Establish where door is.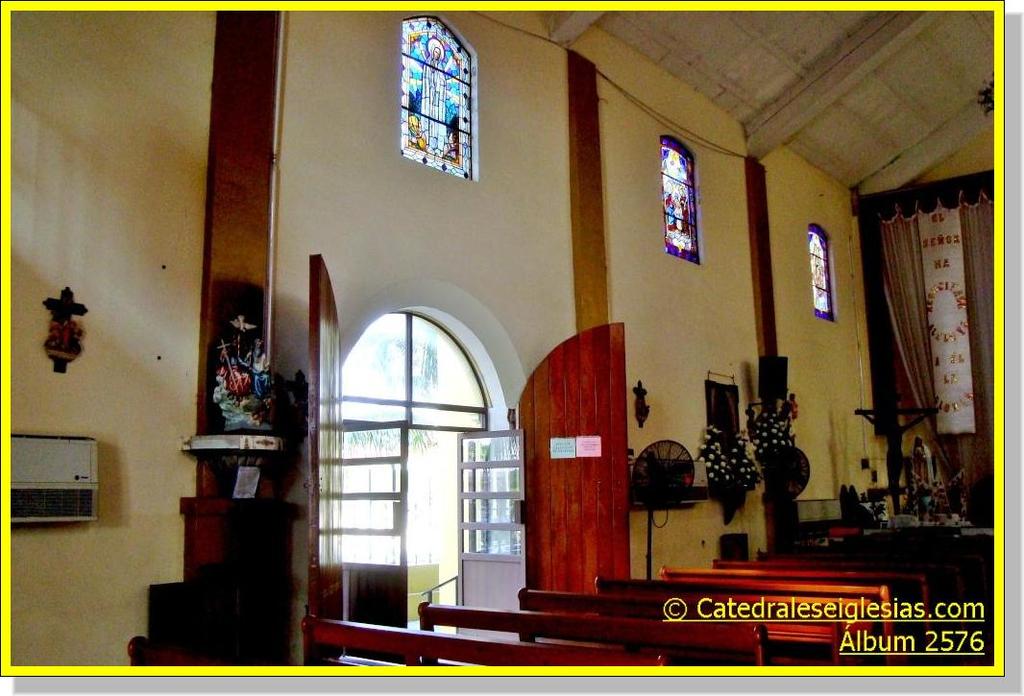
Established at [x1=305, y1=250, x2=350, y2=666].
